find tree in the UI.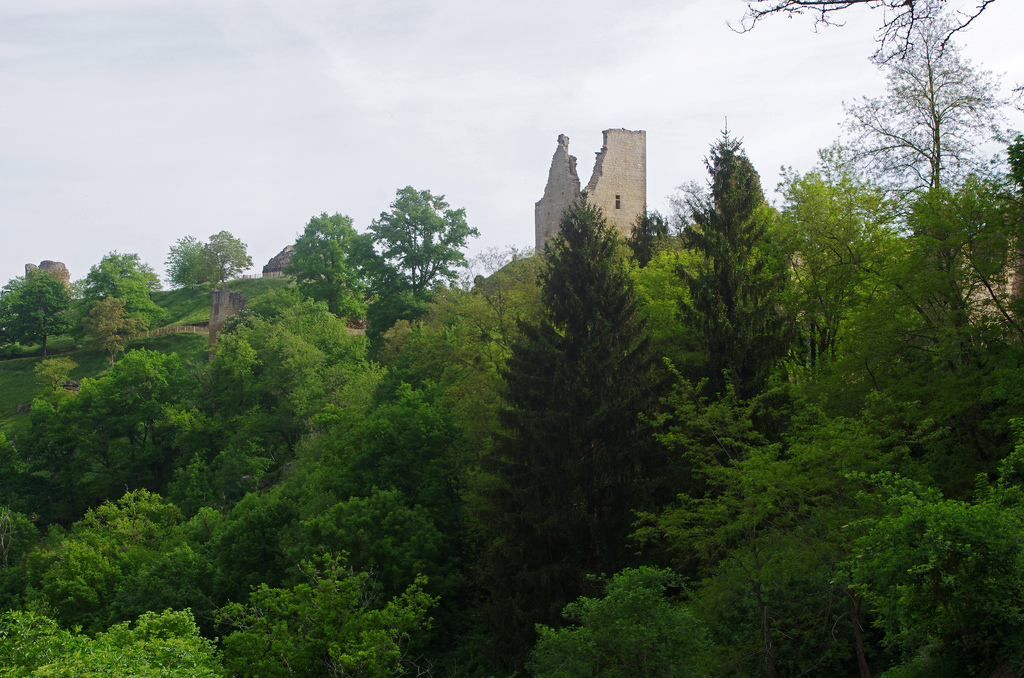
UI element at [354, 188, 479, 323].
